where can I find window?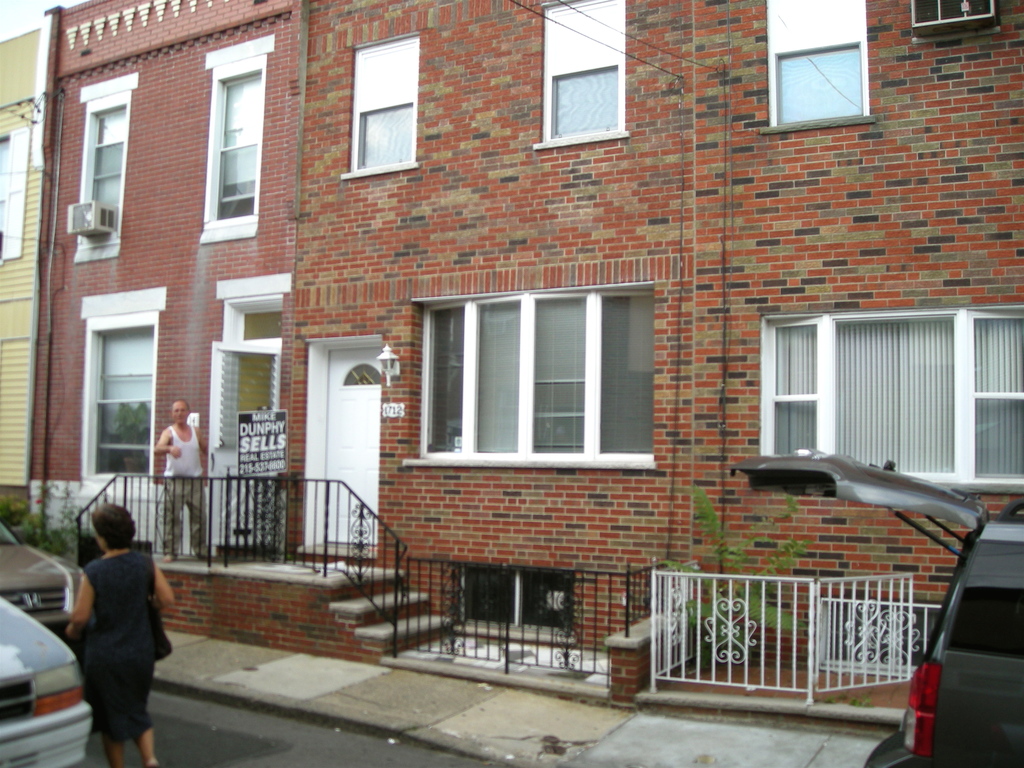
You can find it at bbox=[763, 312, 1023, 496].
